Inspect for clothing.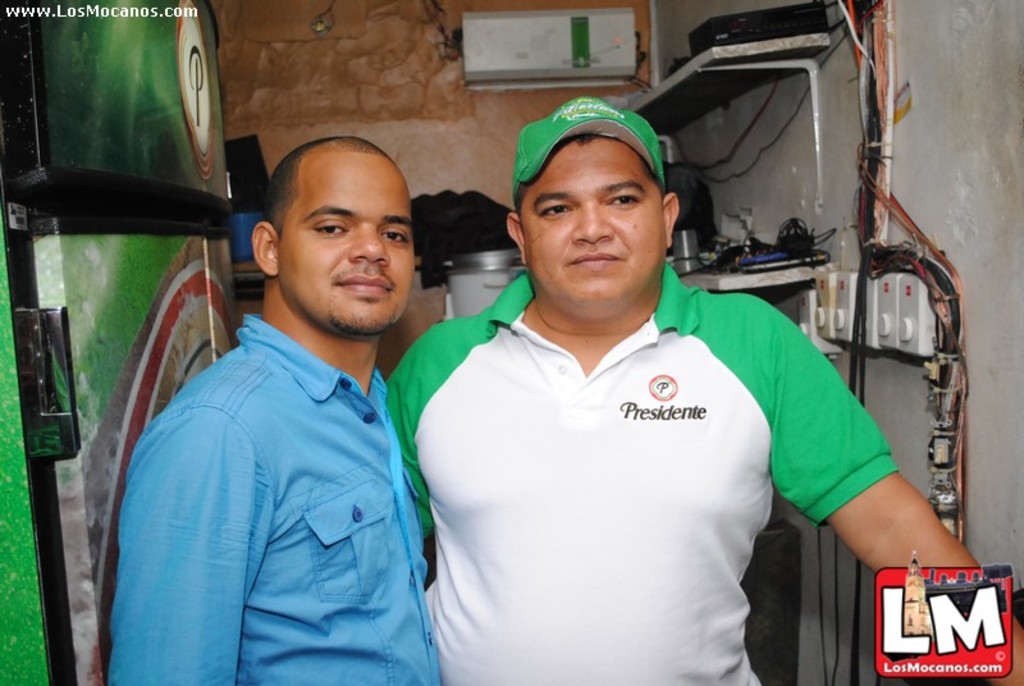
Inspection: [left=372, top=275, right=856, bottom=673].
